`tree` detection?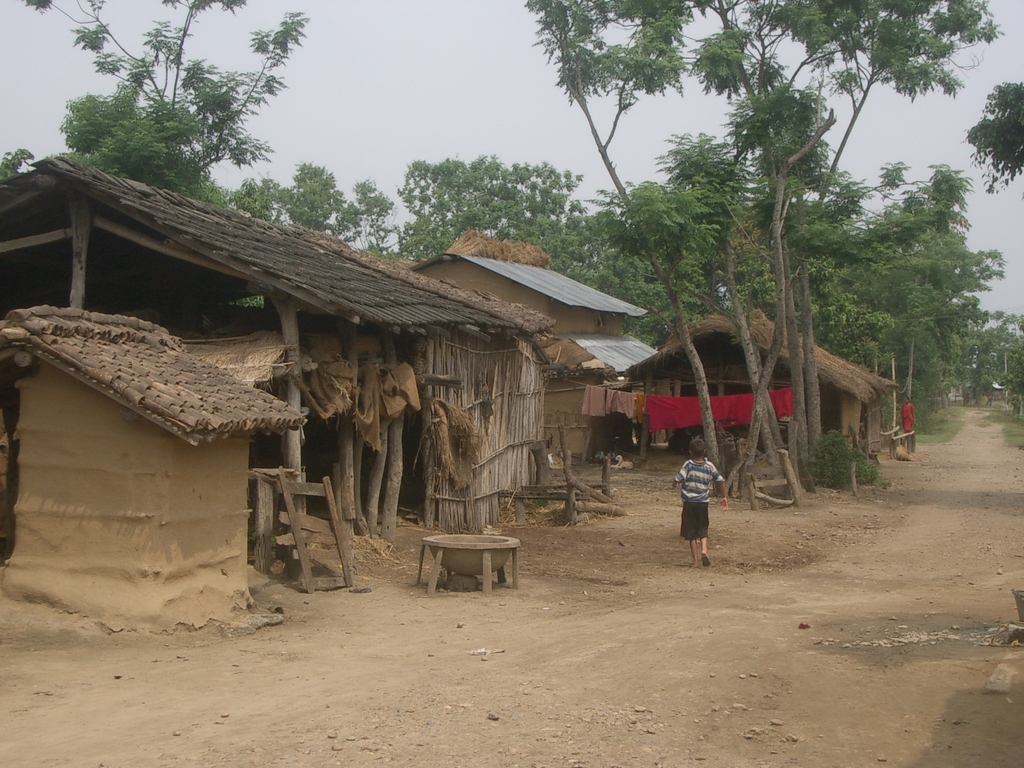
box=[636, 136, 787, 331]
